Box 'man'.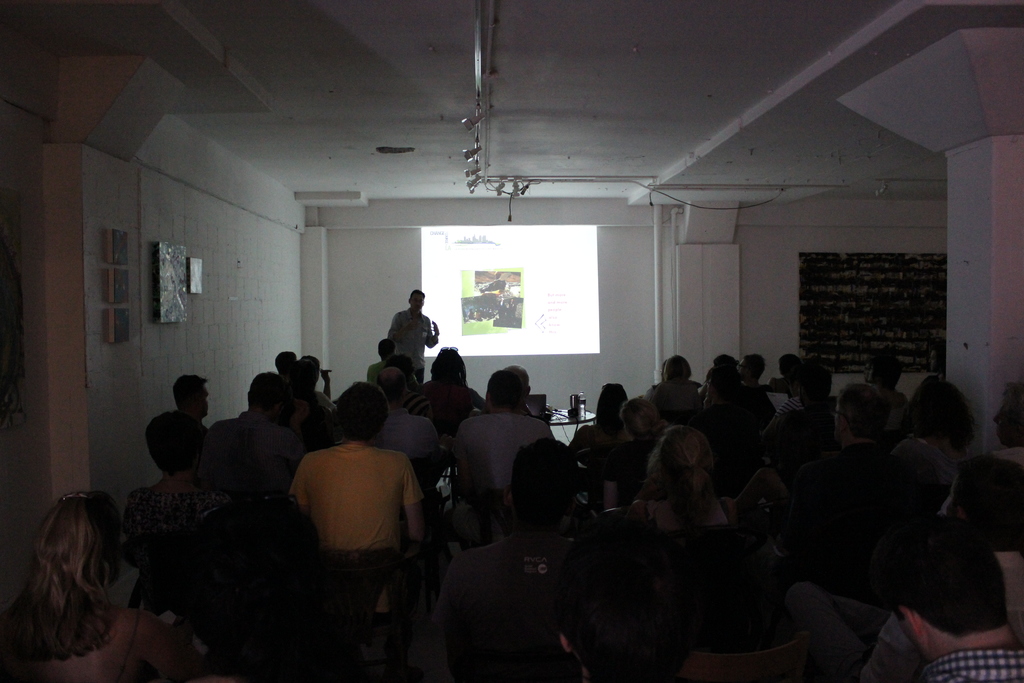
388/290/437/379.
